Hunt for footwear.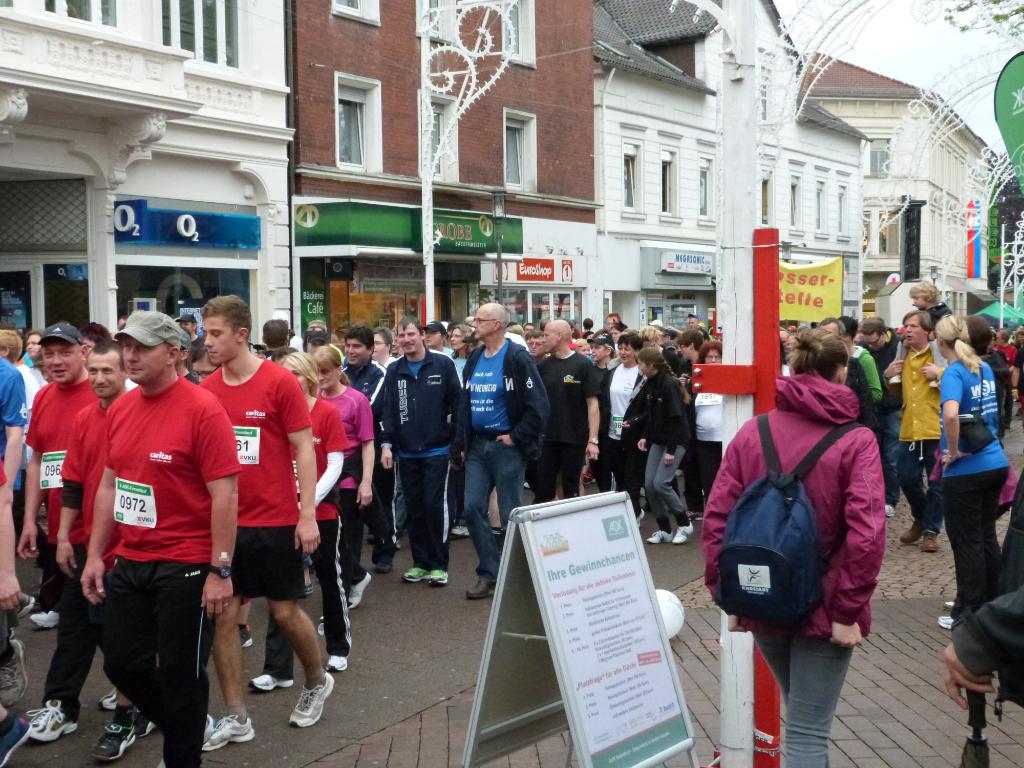
Hunted down at (920, 532, 941, 554).
